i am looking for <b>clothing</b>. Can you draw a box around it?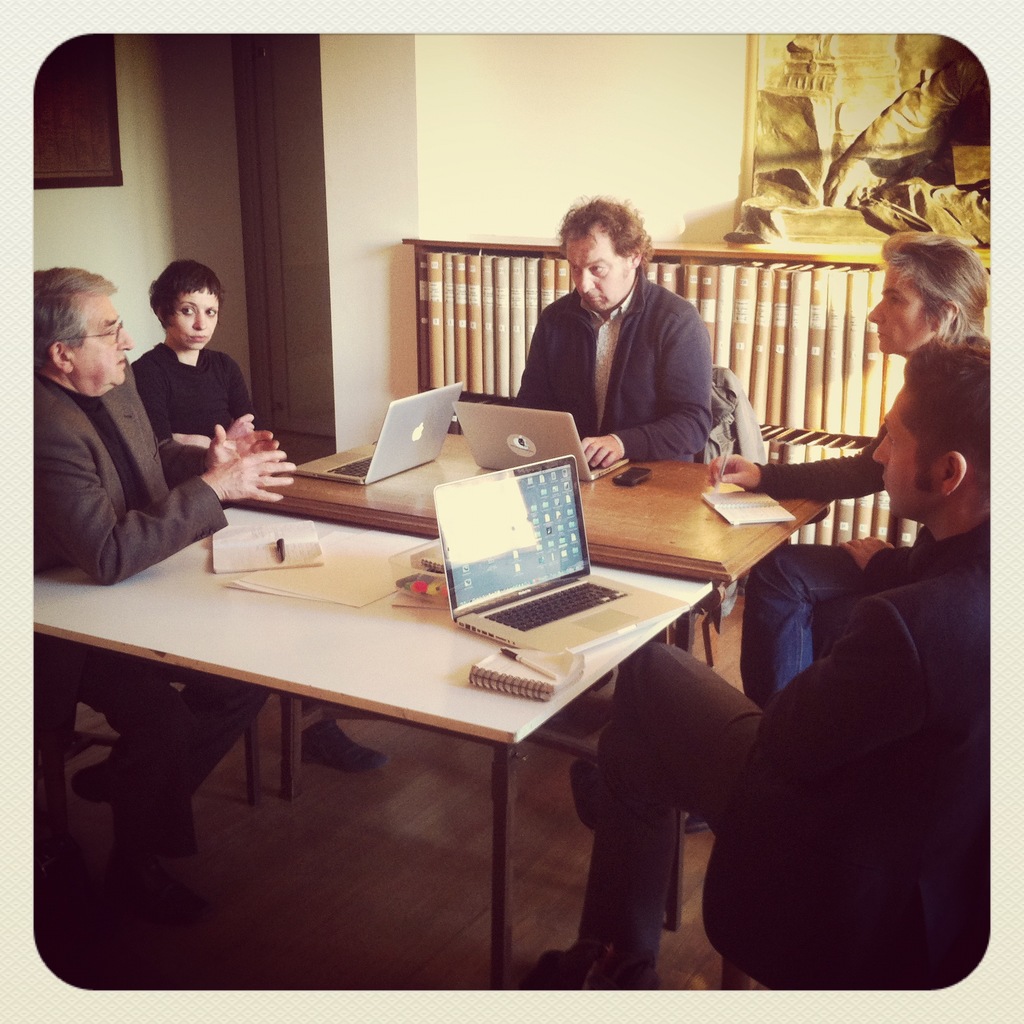
Sure, the bounding box is pyautogui.locateOnScreen(744, 335, 992, 715).
